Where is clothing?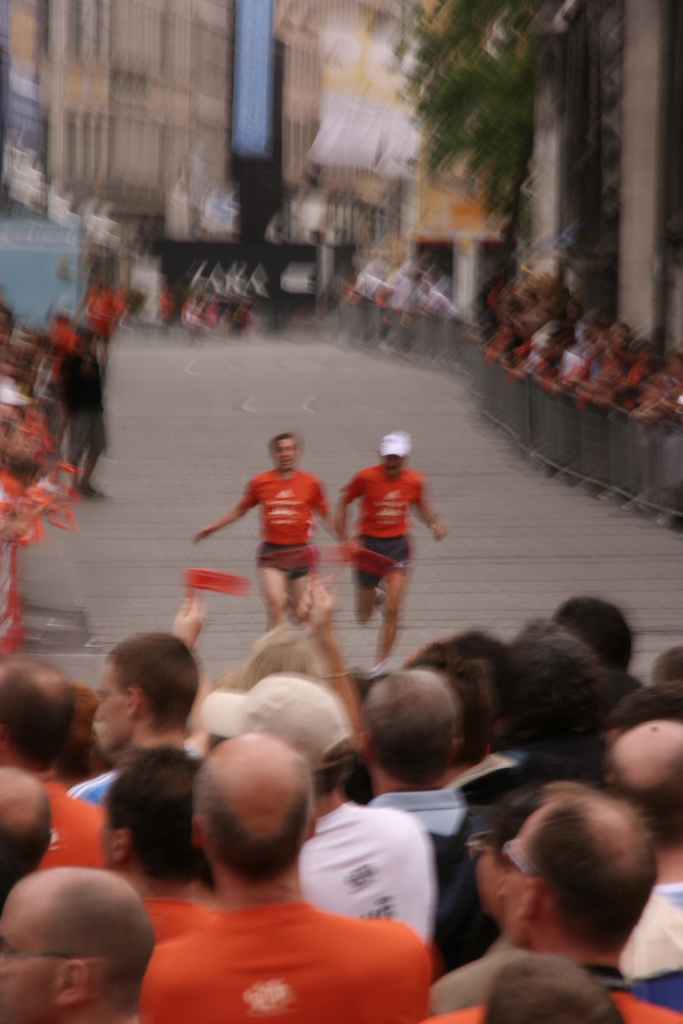
bbox=[128, 849, 416, 1010].
